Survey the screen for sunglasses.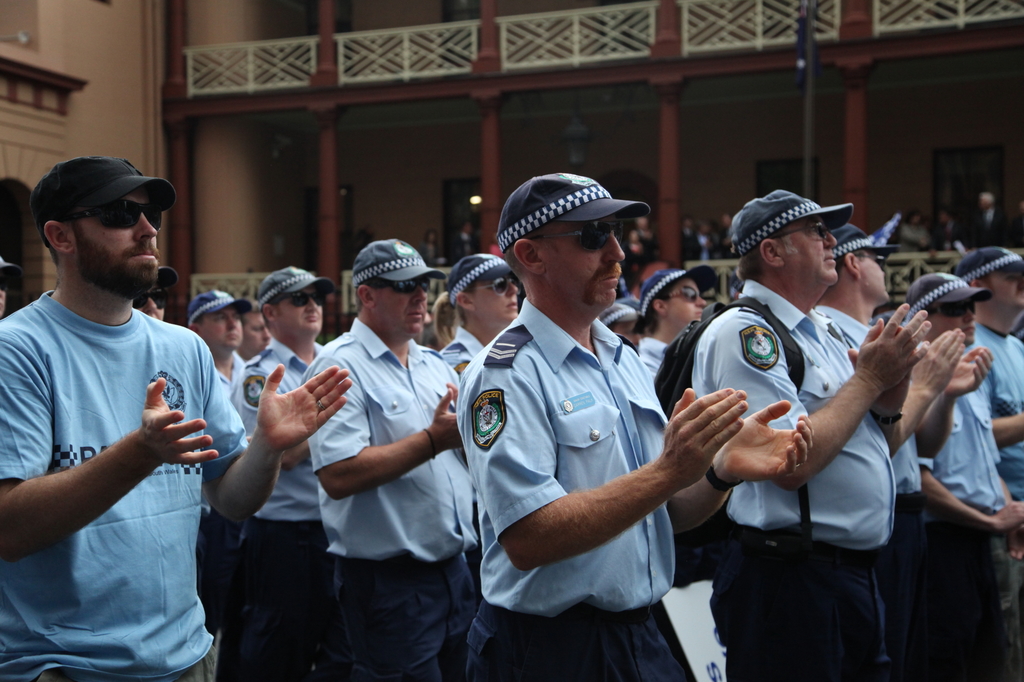
Survey found: [776, 220, 829, 241].
